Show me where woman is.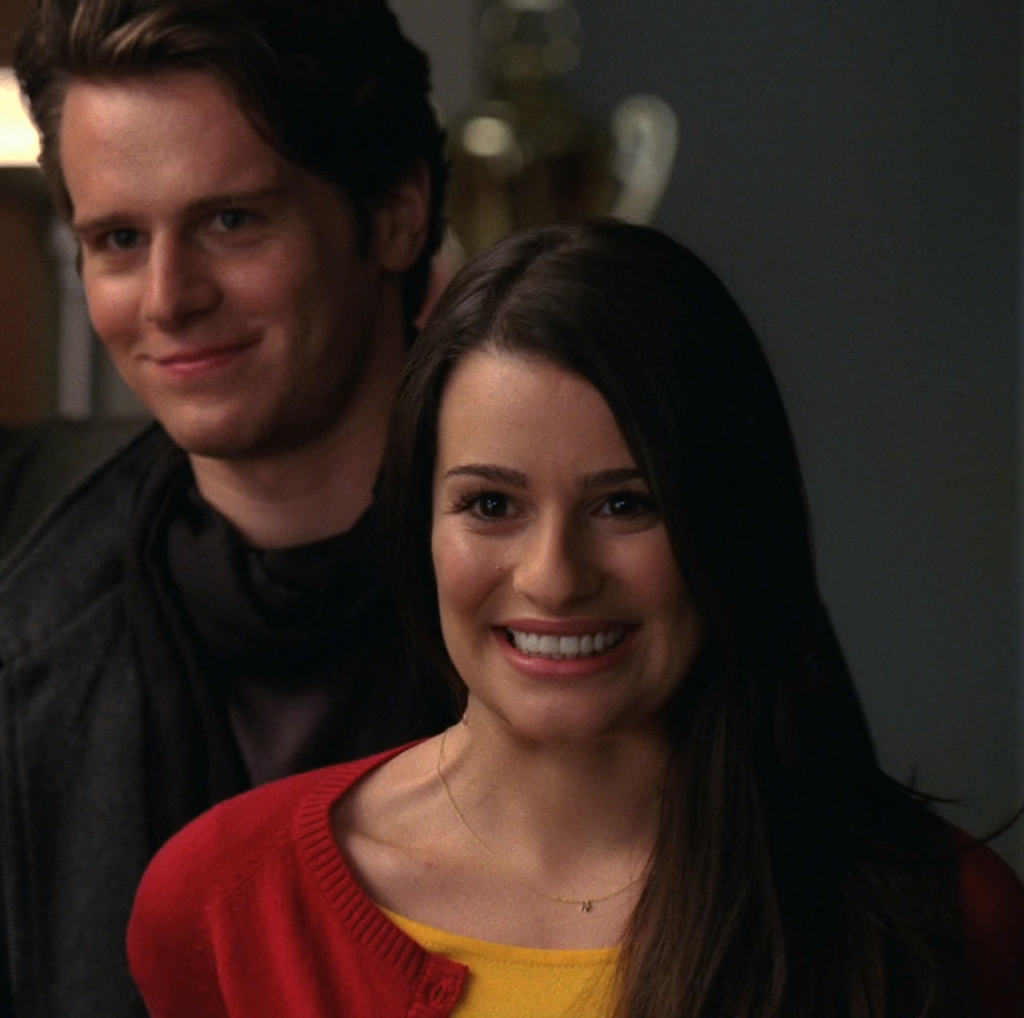
woman is at {"left": 150, "top": 168, "right": 964, "bottom": 1017}.
